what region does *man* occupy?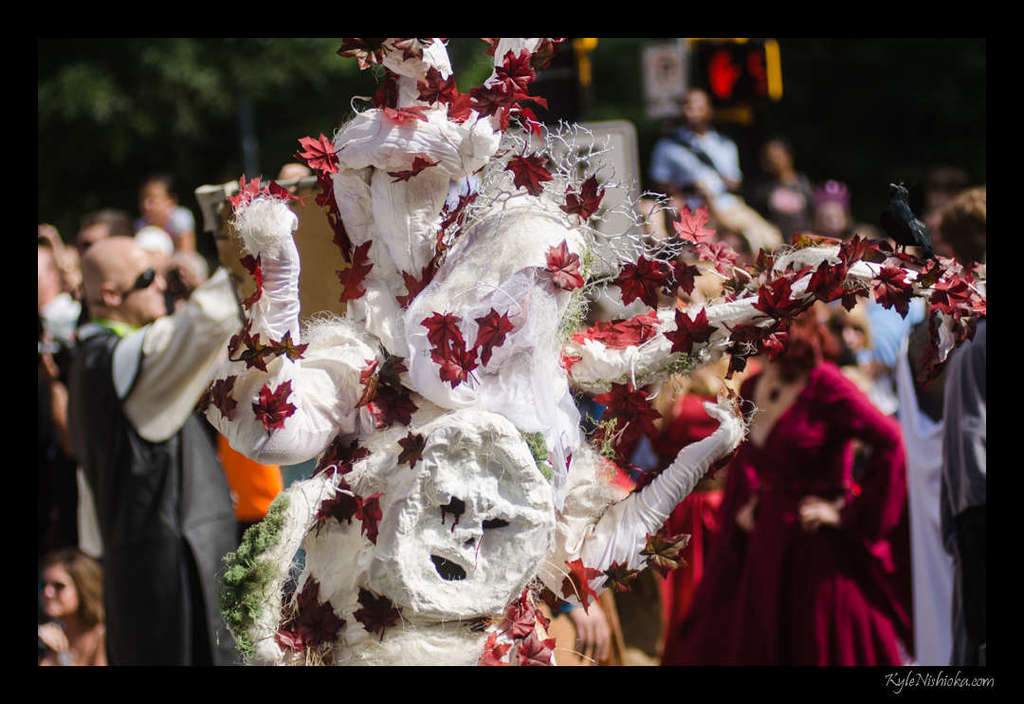
rect(78, 208, 133, 261).
